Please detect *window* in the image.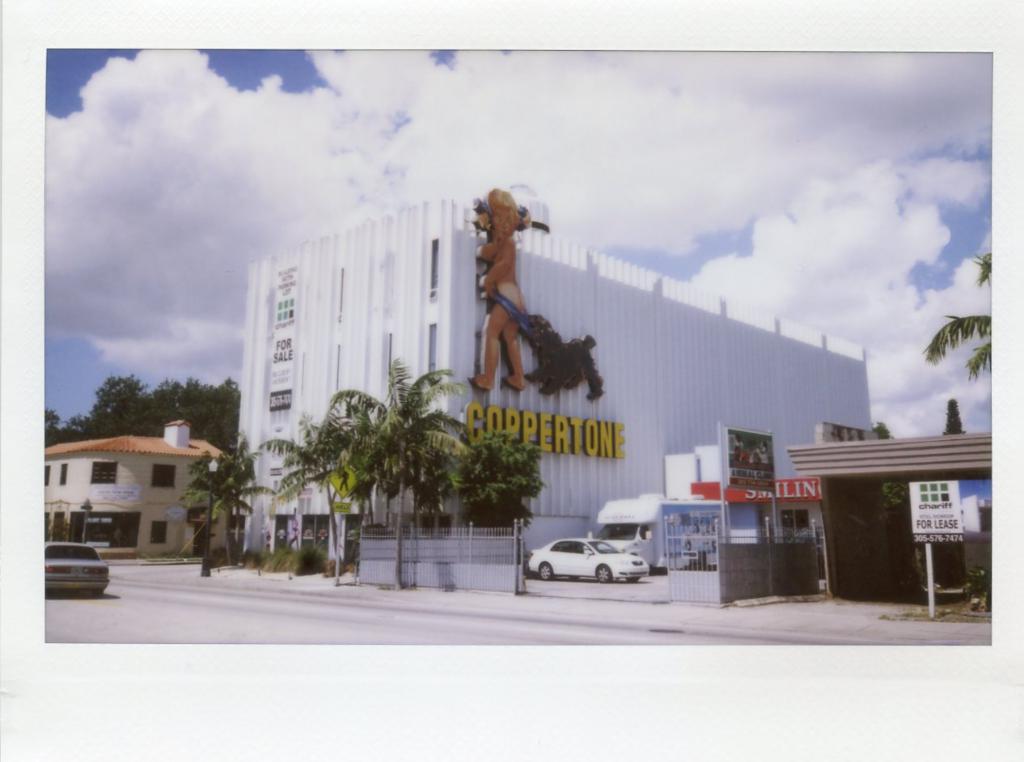
{"x1": 43, "y1": 462, "x2": 48, "y2": 483}.
